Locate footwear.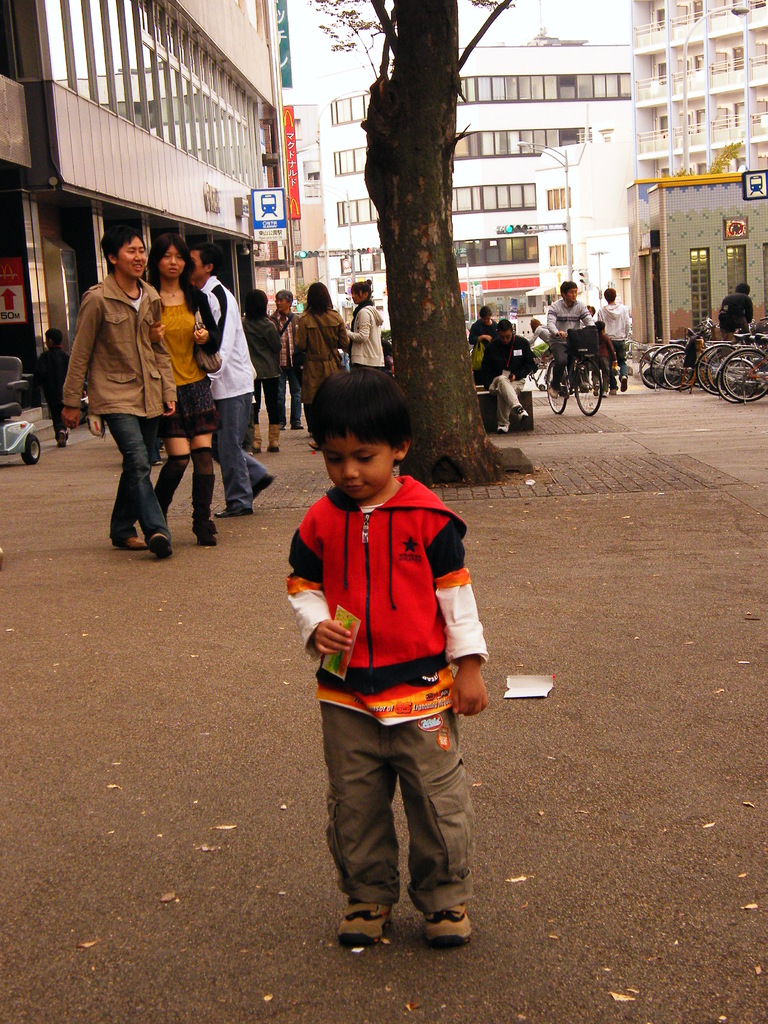
Bounding box: bbox=[145, 528, 176, 559].
